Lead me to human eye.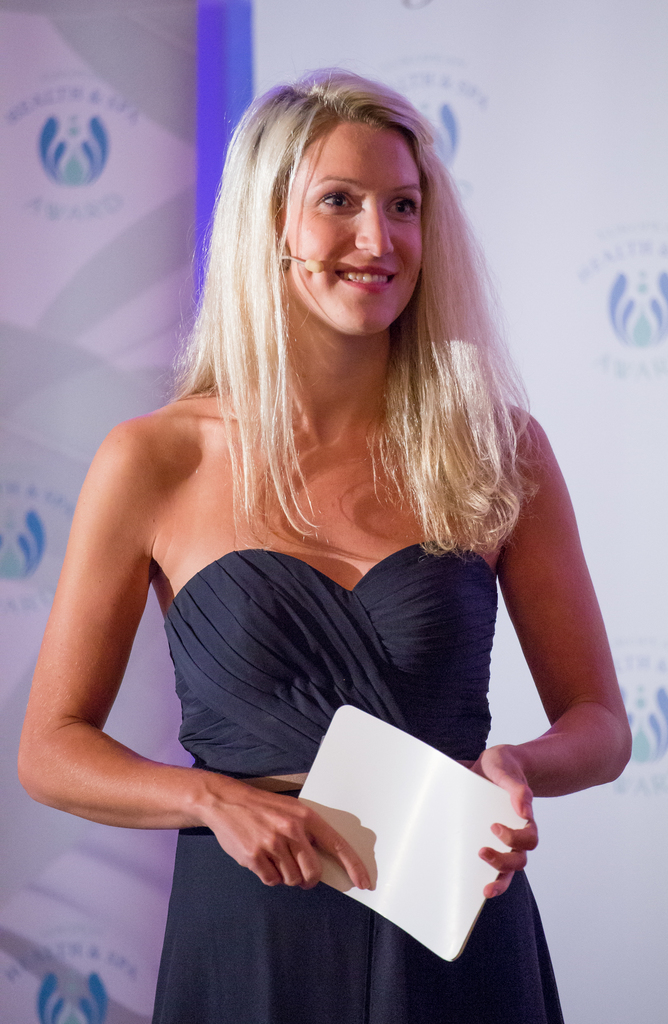
Lead to locate(389, 196, 419, 219).
